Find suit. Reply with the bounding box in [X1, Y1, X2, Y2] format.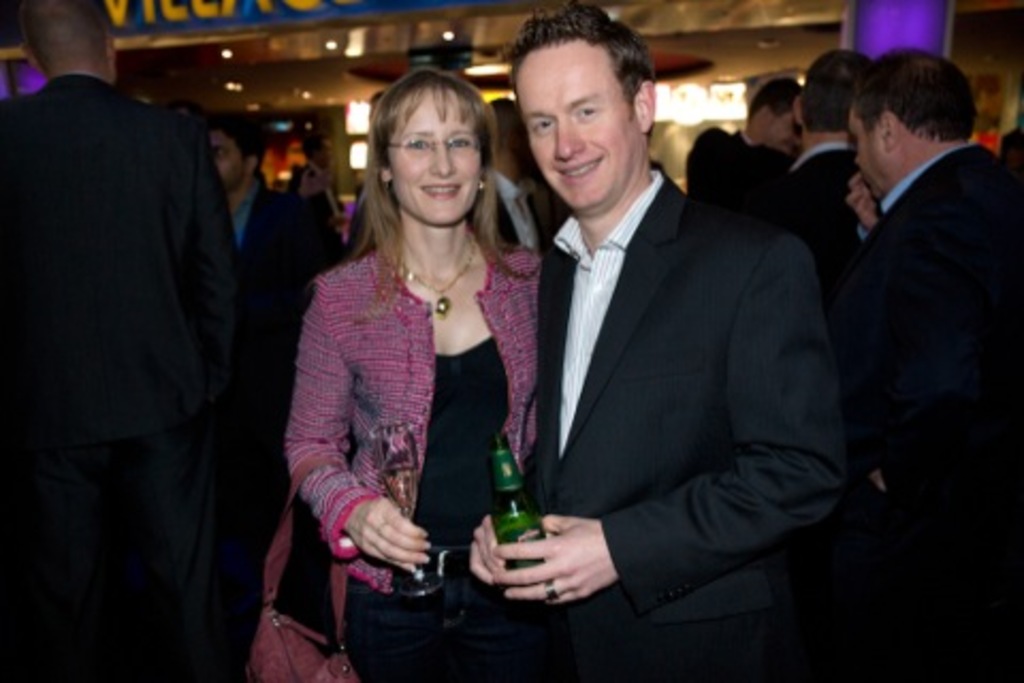
[235, 177, 348, 348].
